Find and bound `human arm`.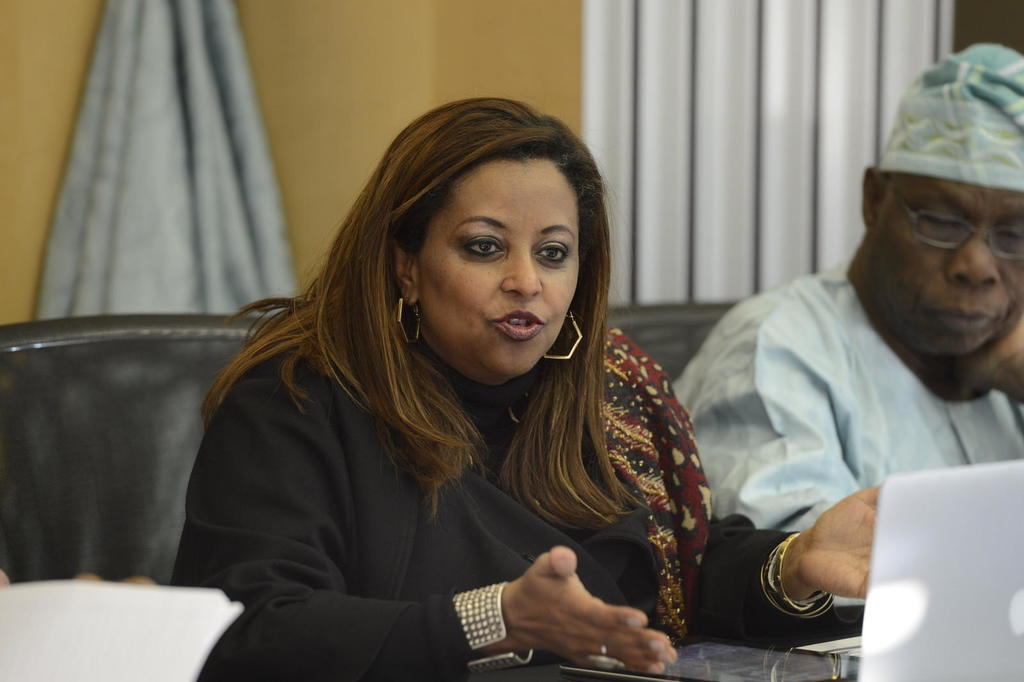
Bound: BBox(923, 302, 1023, 408).
